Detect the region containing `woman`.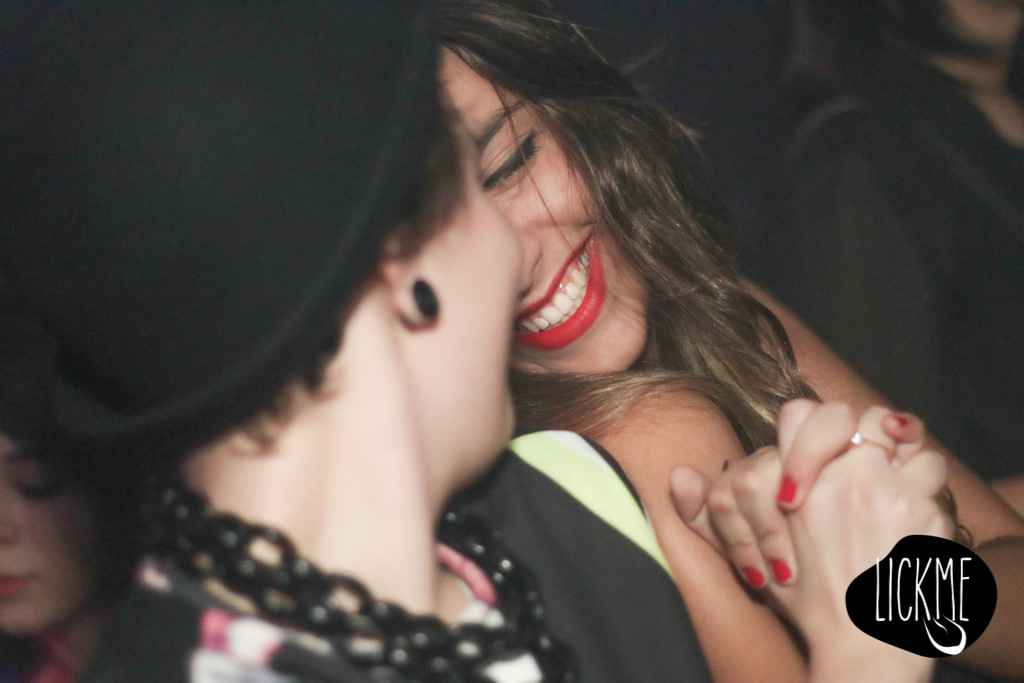
4/412/146/682.
